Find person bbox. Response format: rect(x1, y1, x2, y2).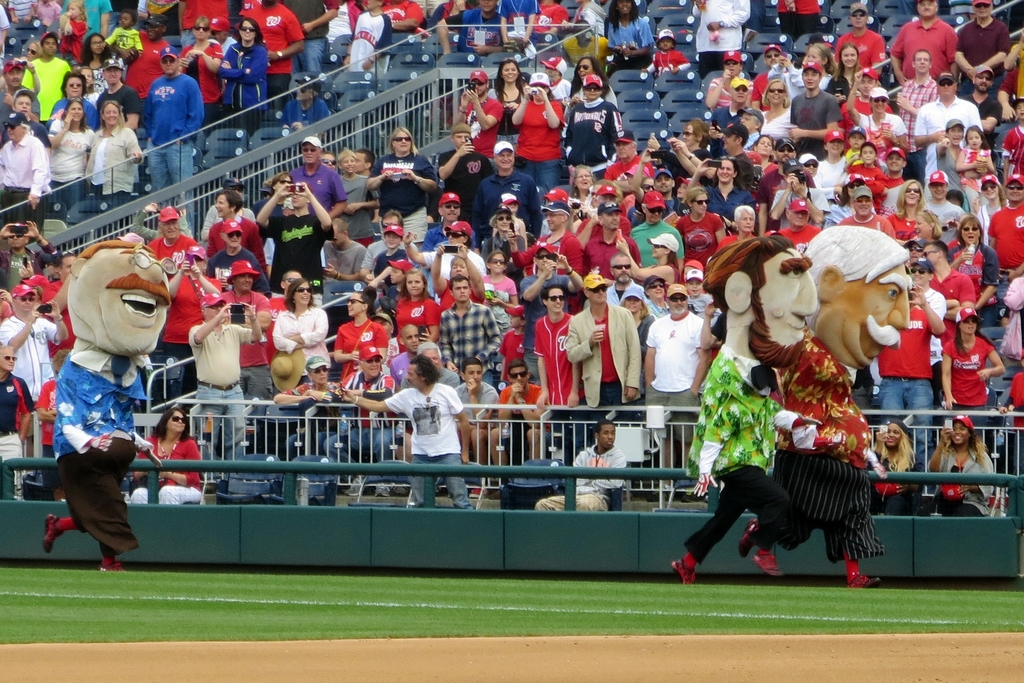
rect(890, 0, 955, 70).
